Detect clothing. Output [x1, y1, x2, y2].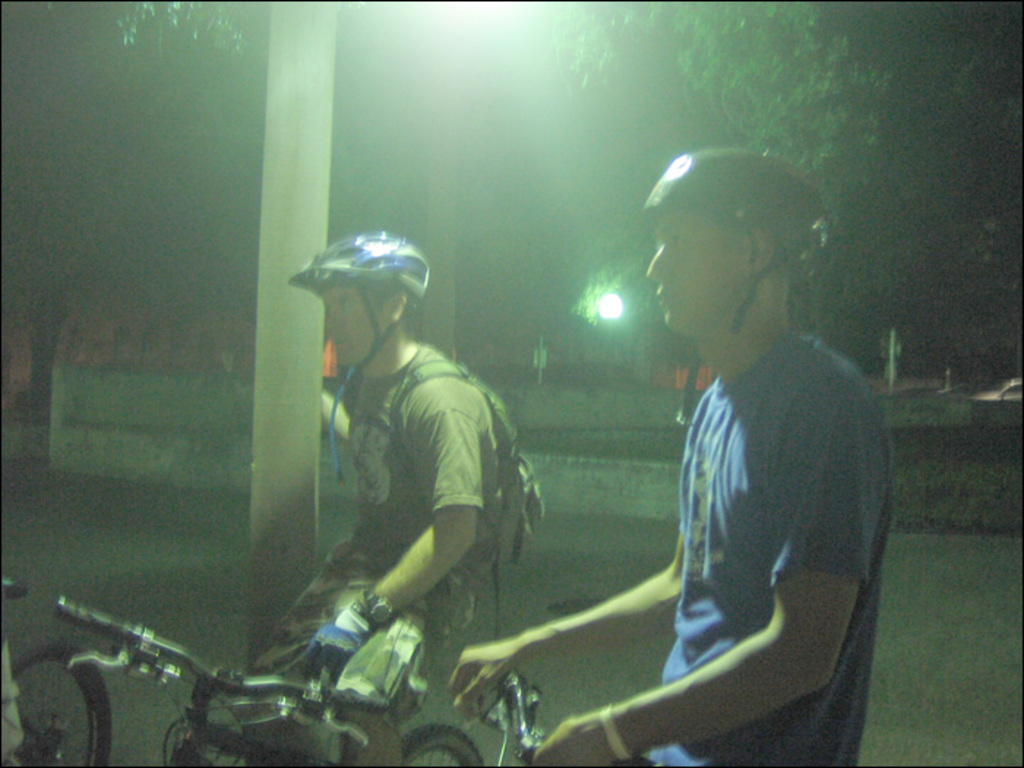
[651, 328, 895, 767].
